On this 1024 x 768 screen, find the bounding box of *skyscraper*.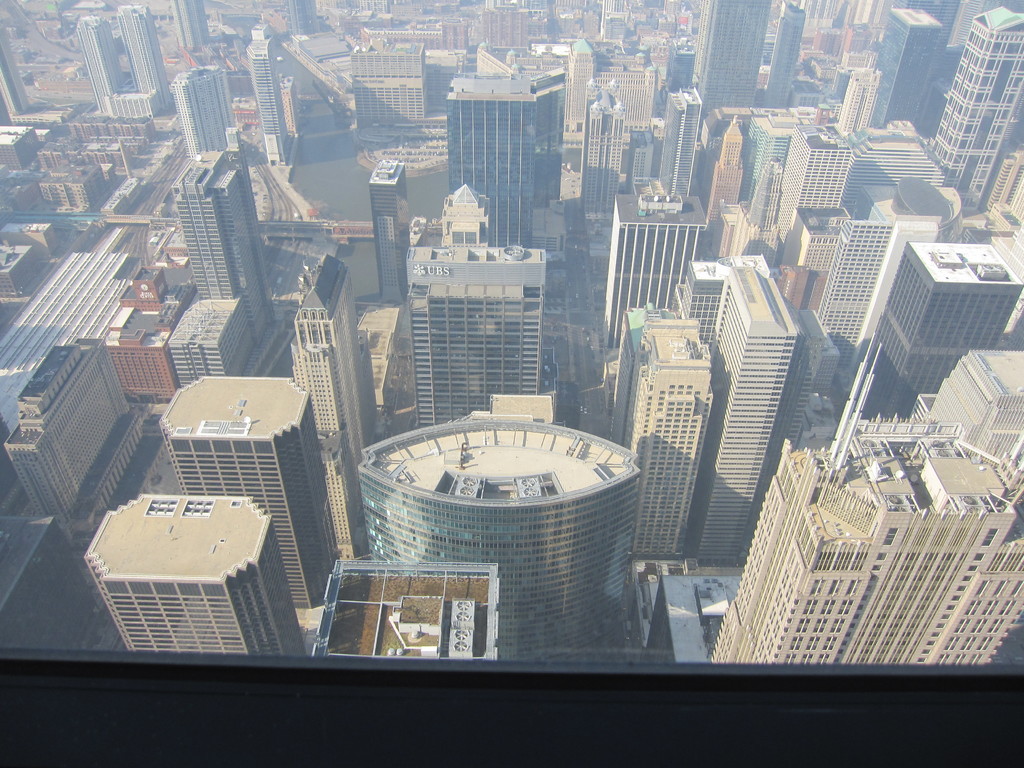
Bounding box: bbox=(661, 87, 706, 198).
